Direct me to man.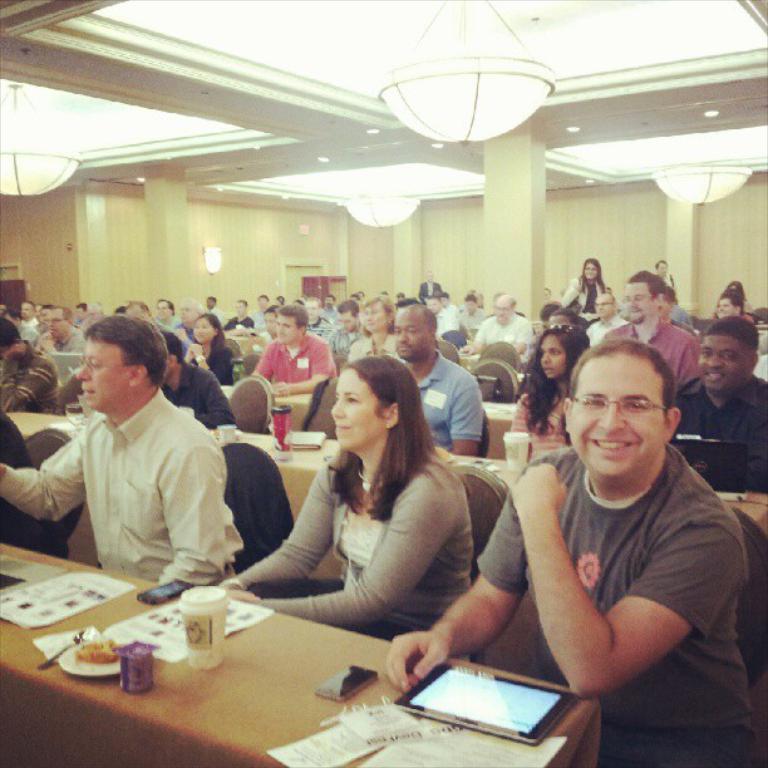
Direction: locate(16, 299, 41, 330).
